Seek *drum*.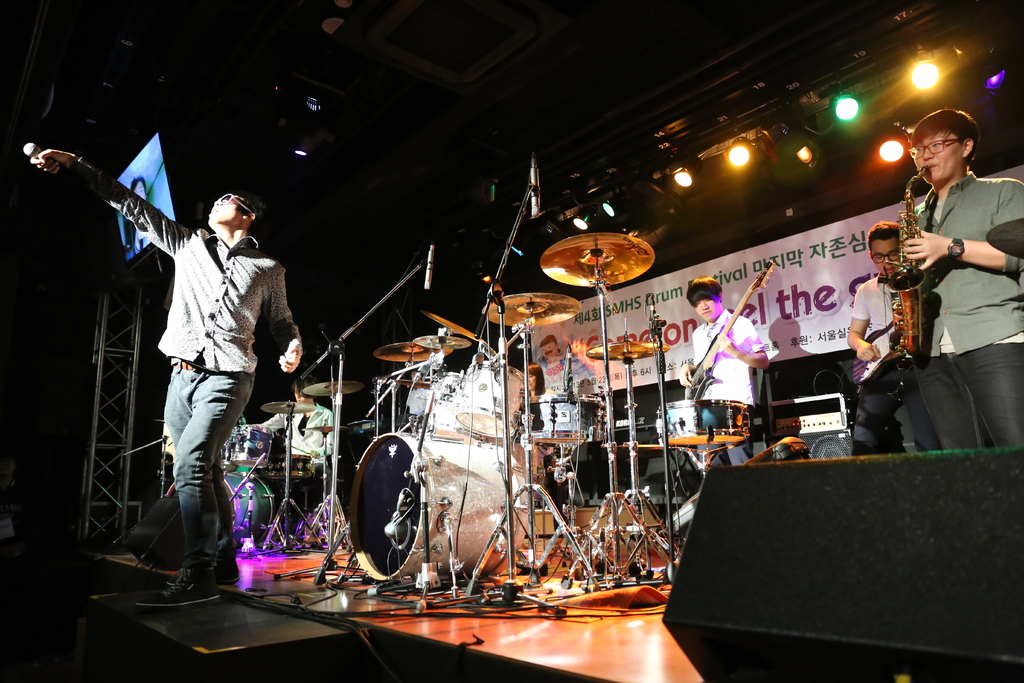
(left=165, top=471, right=275, bottom=547).
